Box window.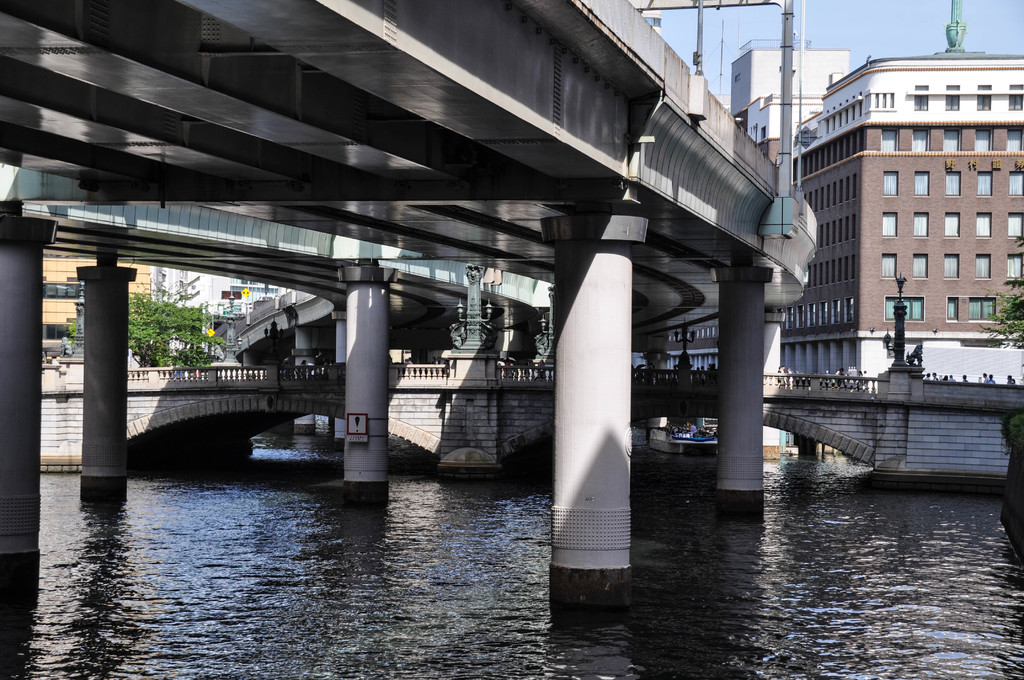
bbox=[915, 172, 929, 193].
